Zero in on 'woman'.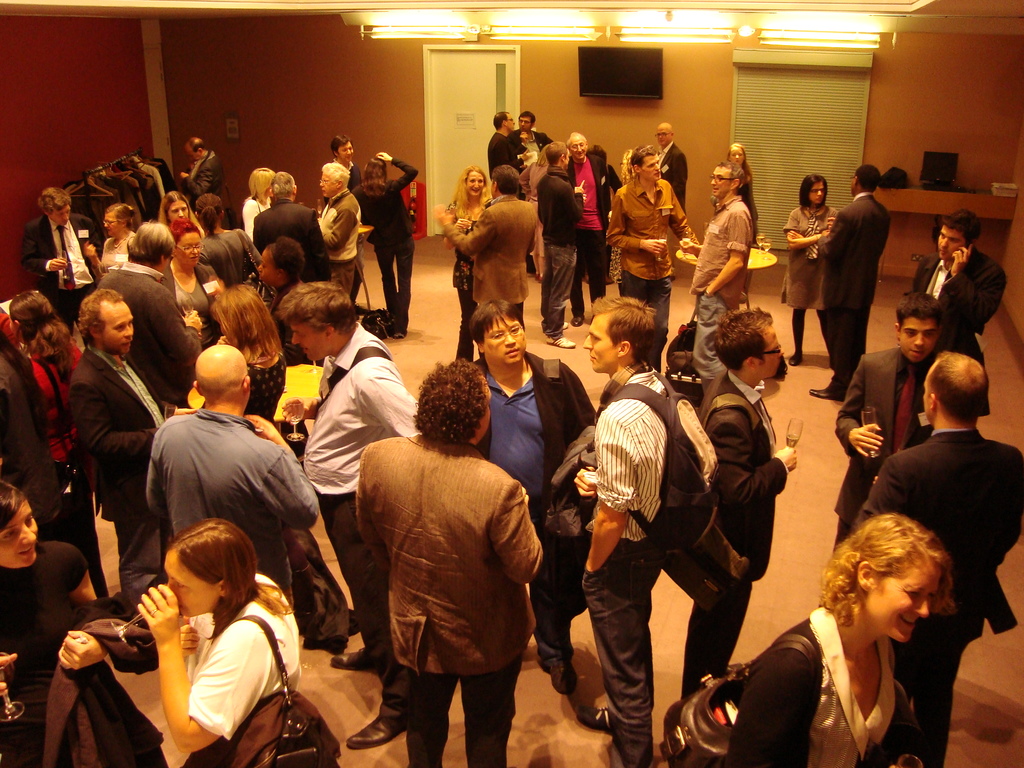
Zeroed in: left=195, top=193, right=265, bottom=301.
